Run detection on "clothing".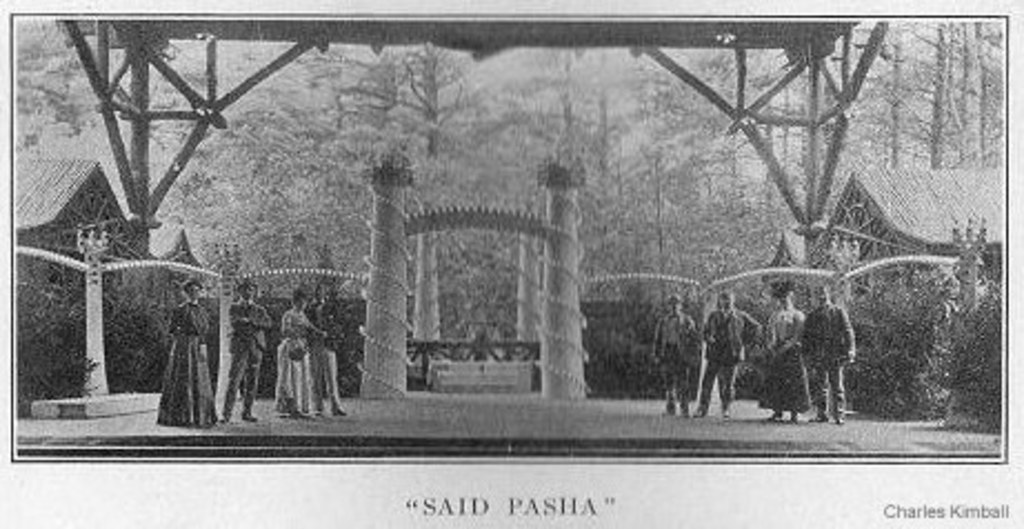
Result: region(278, 307, 320, 416).
